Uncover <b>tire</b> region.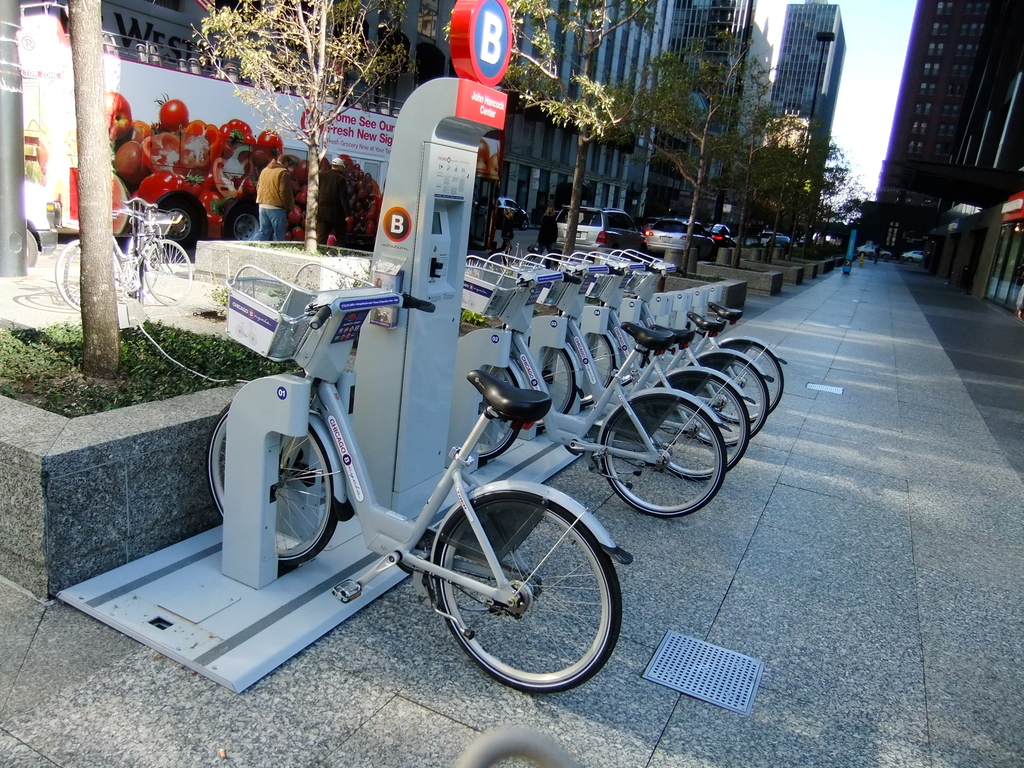
Uncovered: pyautogui.locateOnScreen(680, 348, 767, 442).
